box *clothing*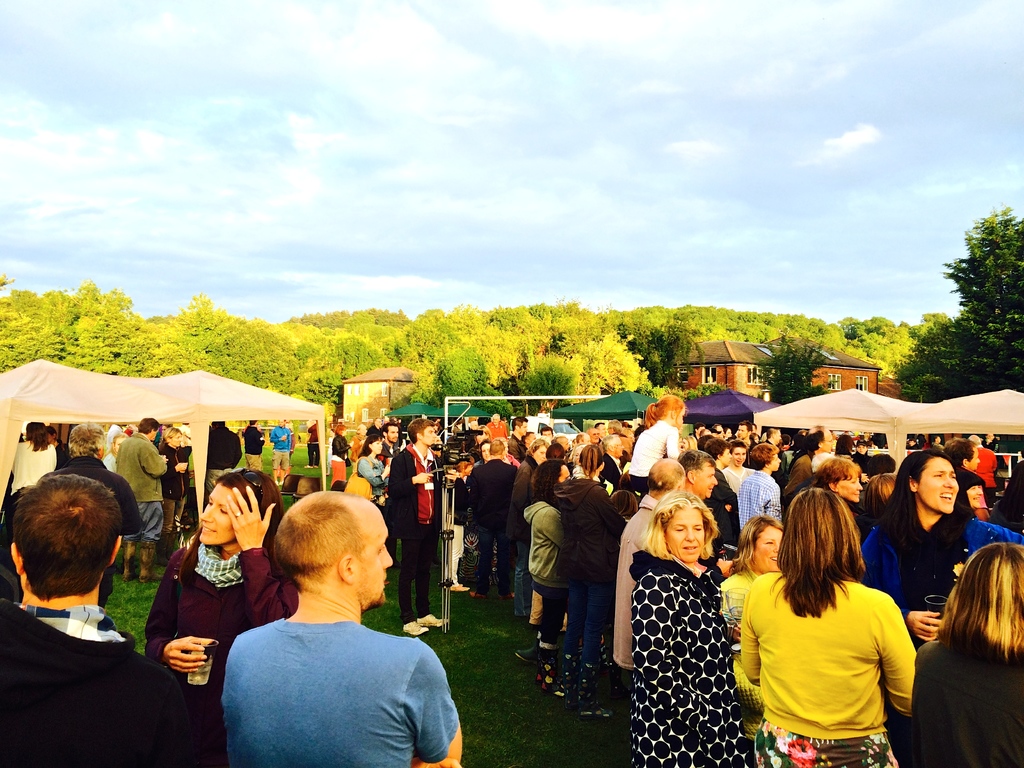
detection(207, 424, 237, 490)
